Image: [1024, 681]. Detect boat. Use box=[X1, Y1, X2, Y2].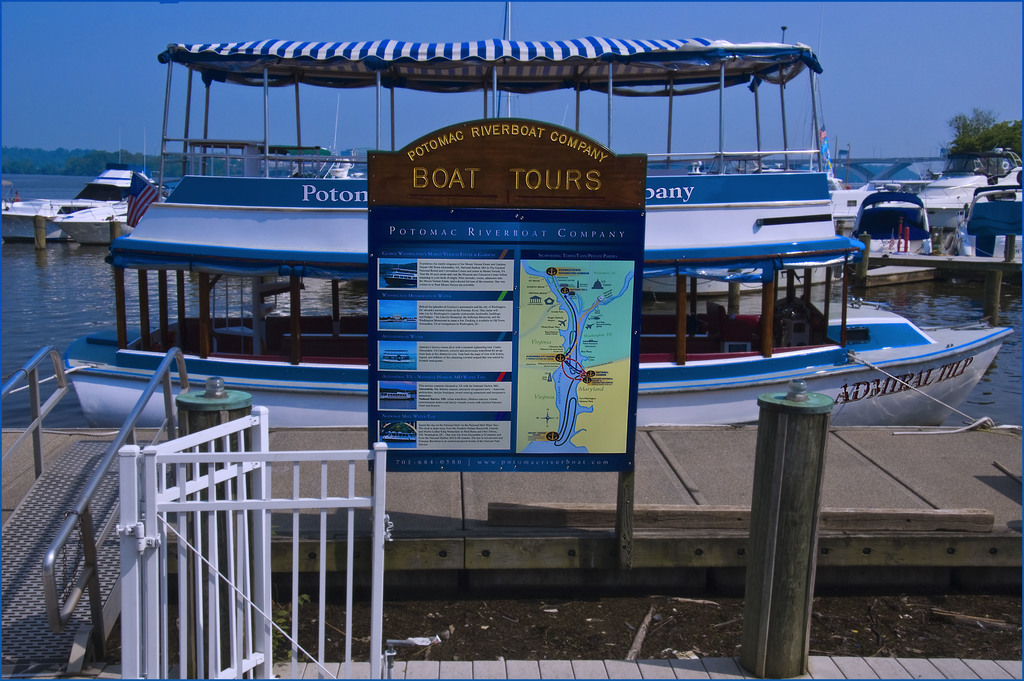
box=[910, 144, 1023, 229].
